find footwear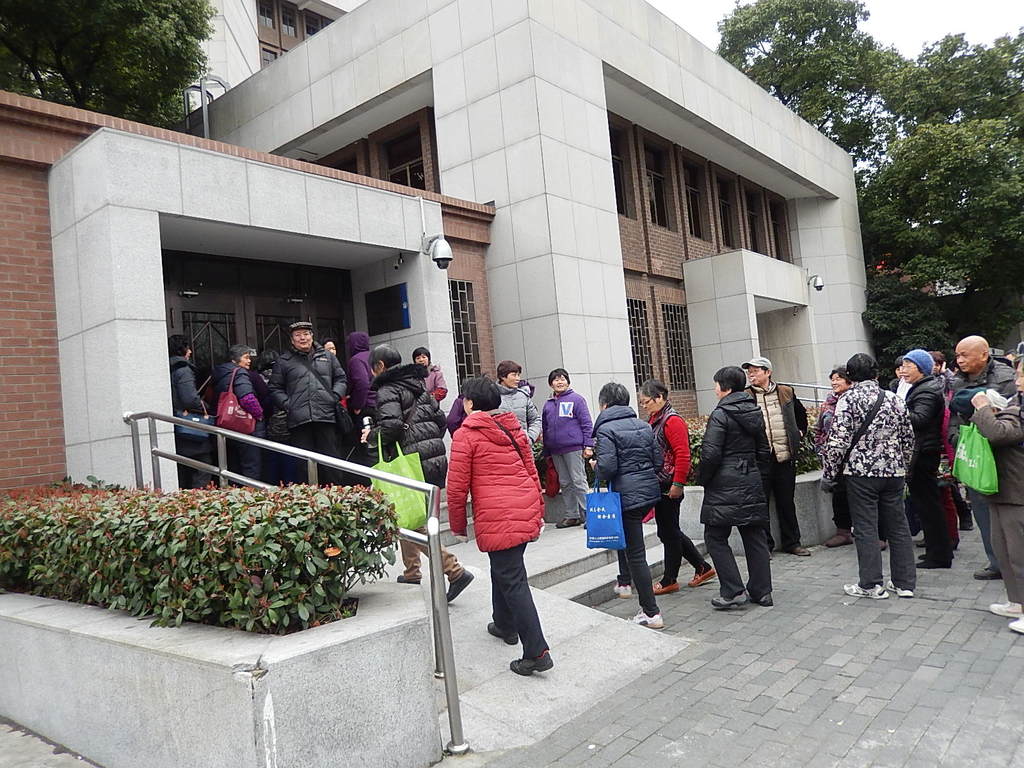
556 518 580 527
